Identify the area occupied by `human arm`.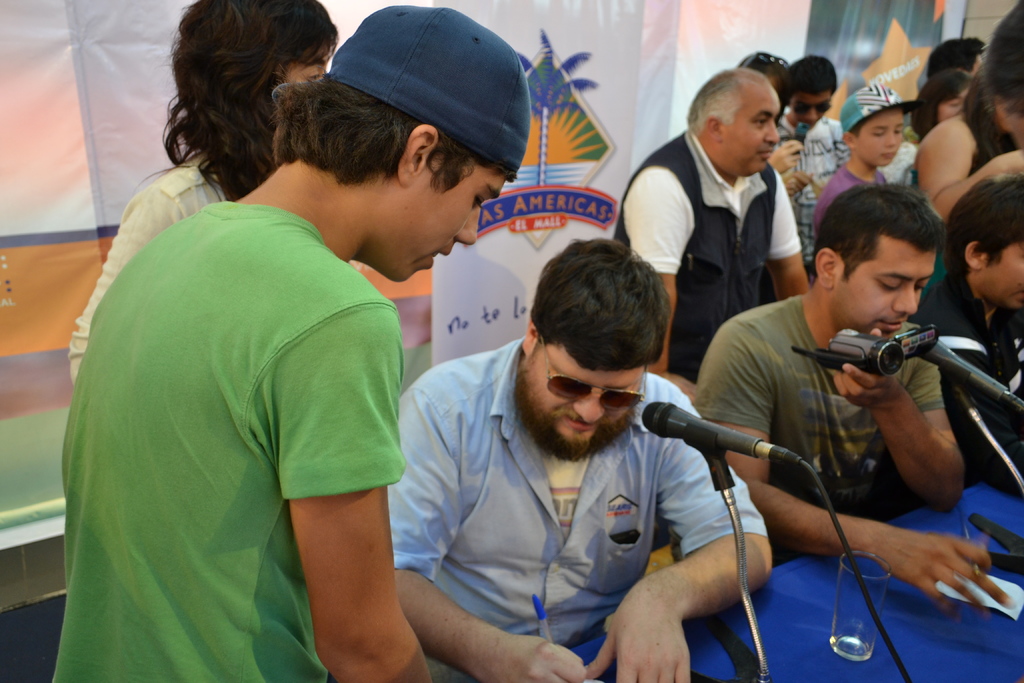
Area: pyautogui.locateOnScreen(687, 318, 1011, 621).
